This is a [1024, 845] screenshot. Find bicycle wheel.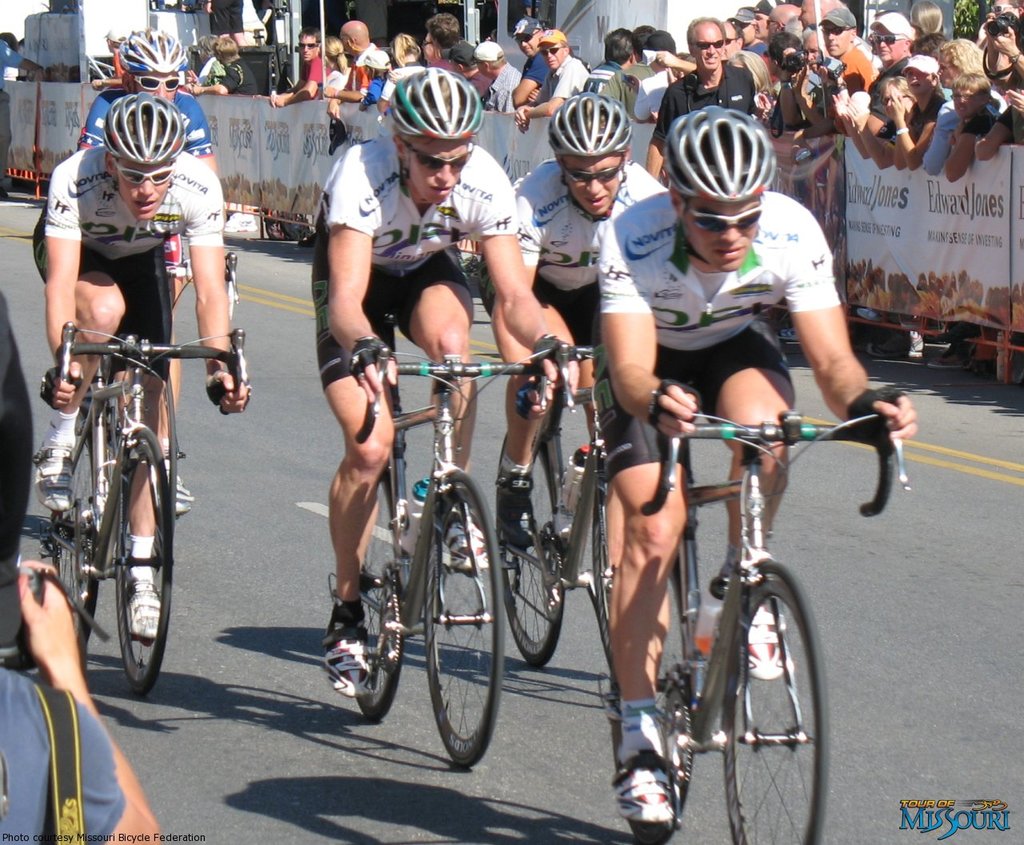
Bounding box: 114 422 178 697.
